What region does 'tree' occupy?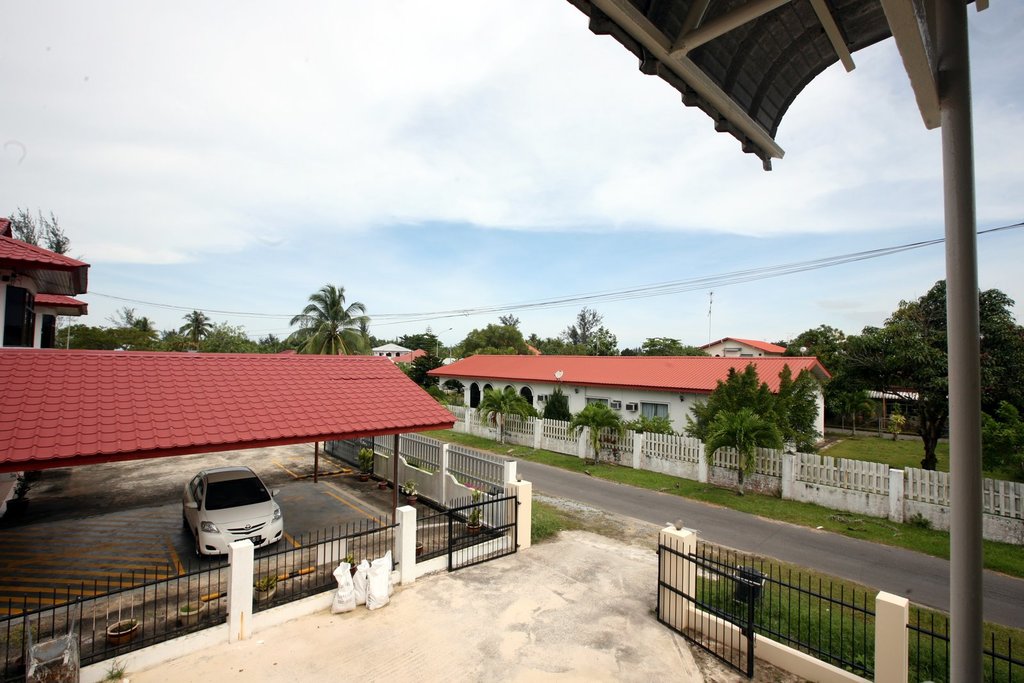
<region>564, 407, 636, 450</region>.
